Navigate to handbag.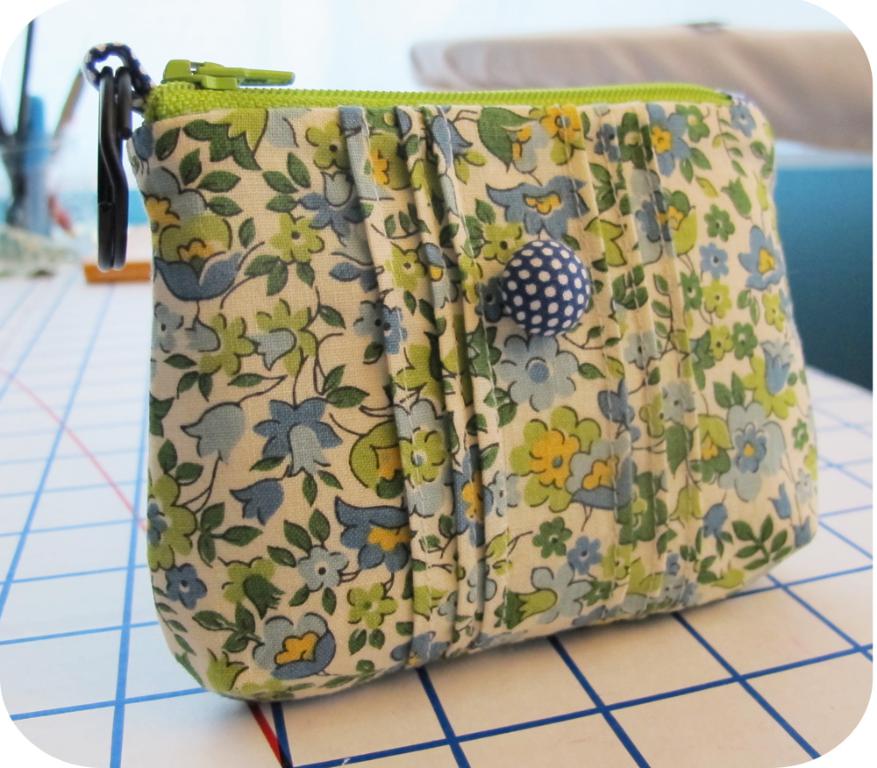
Navigation target: box=[78, 46, 835, 705].
